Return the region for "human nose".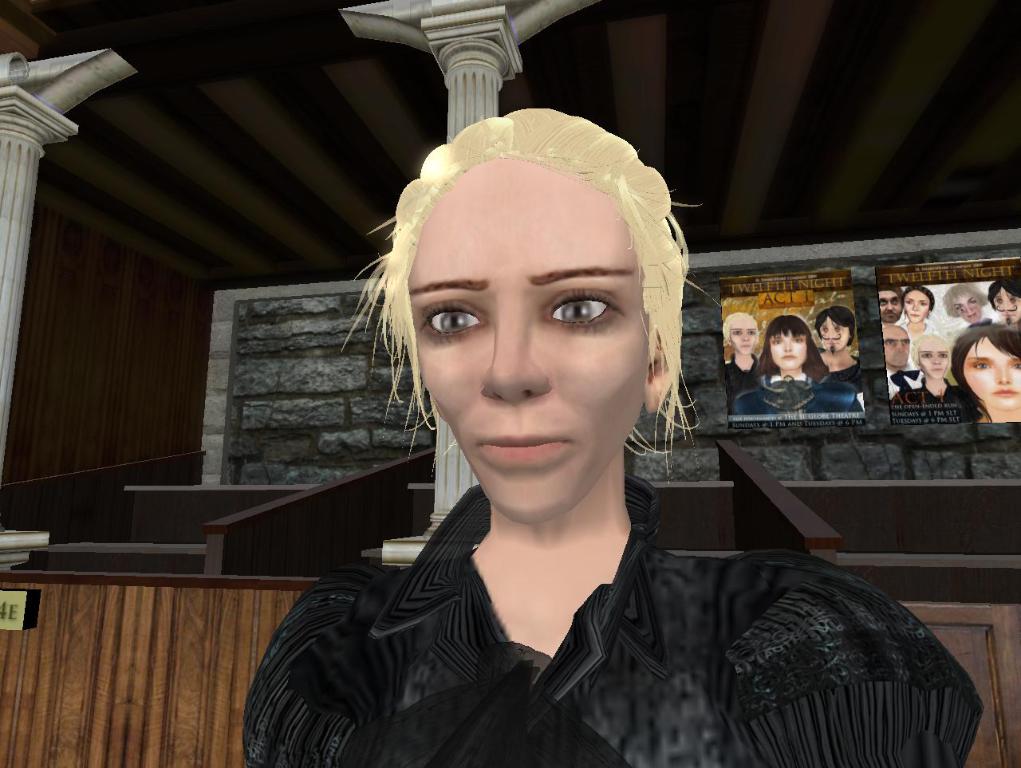
x1=968, y1=307, x2=972, y2=313.
